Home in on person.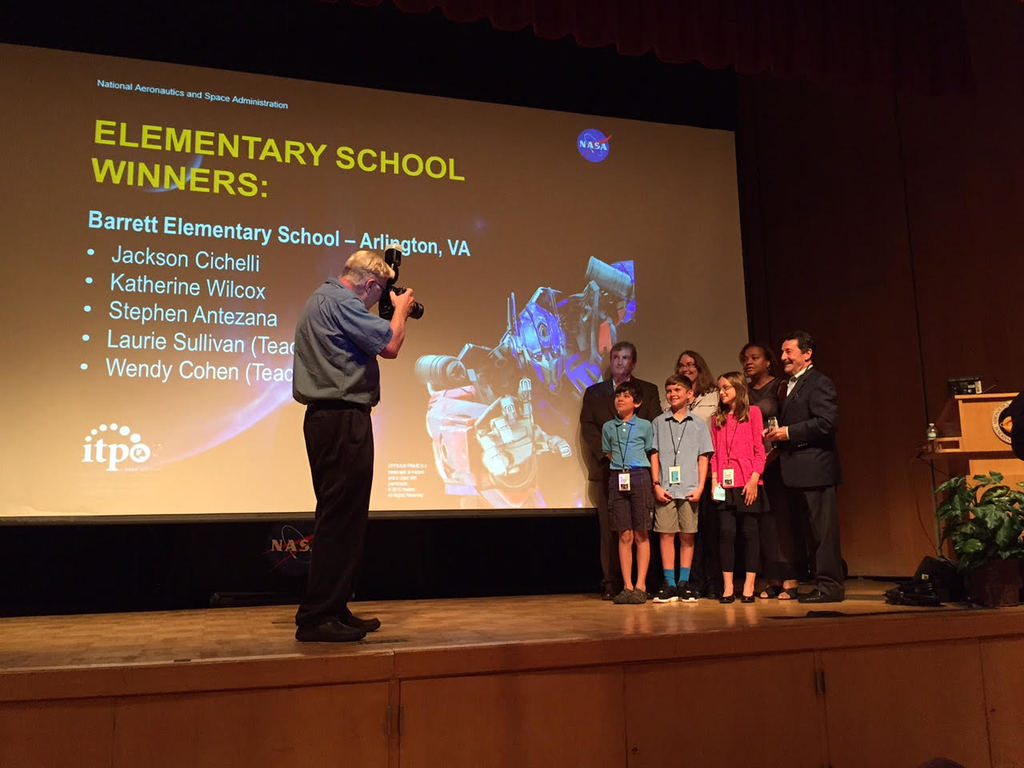
Homed in at (x1=286, y1=248, x2=418, y2=638).
